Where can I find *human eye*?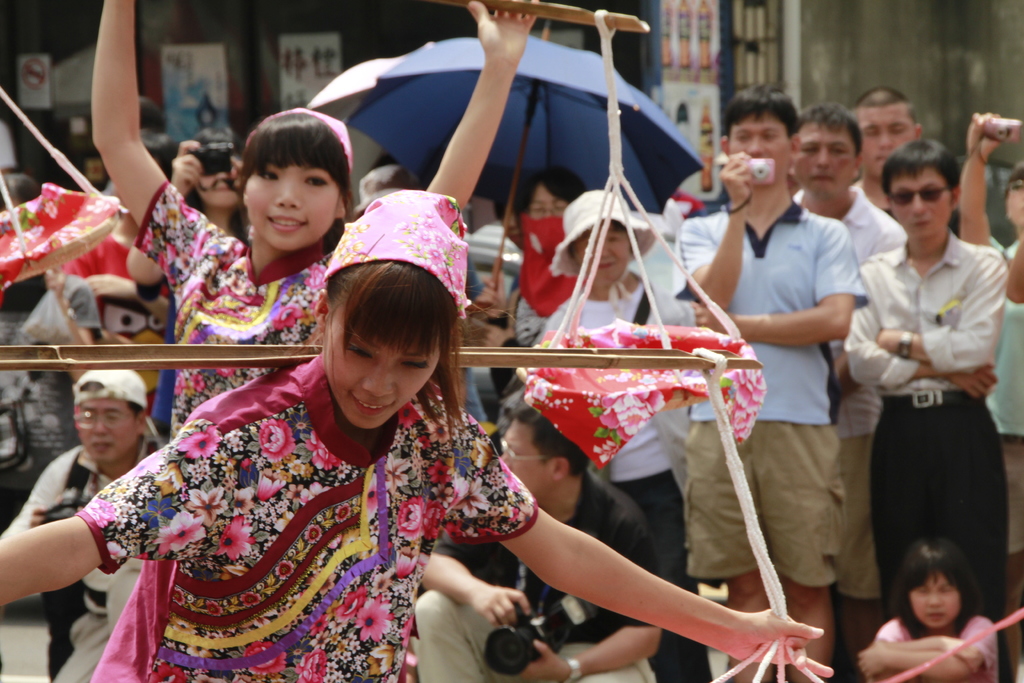
You can find it at rect(303, 172, 328, 189).
